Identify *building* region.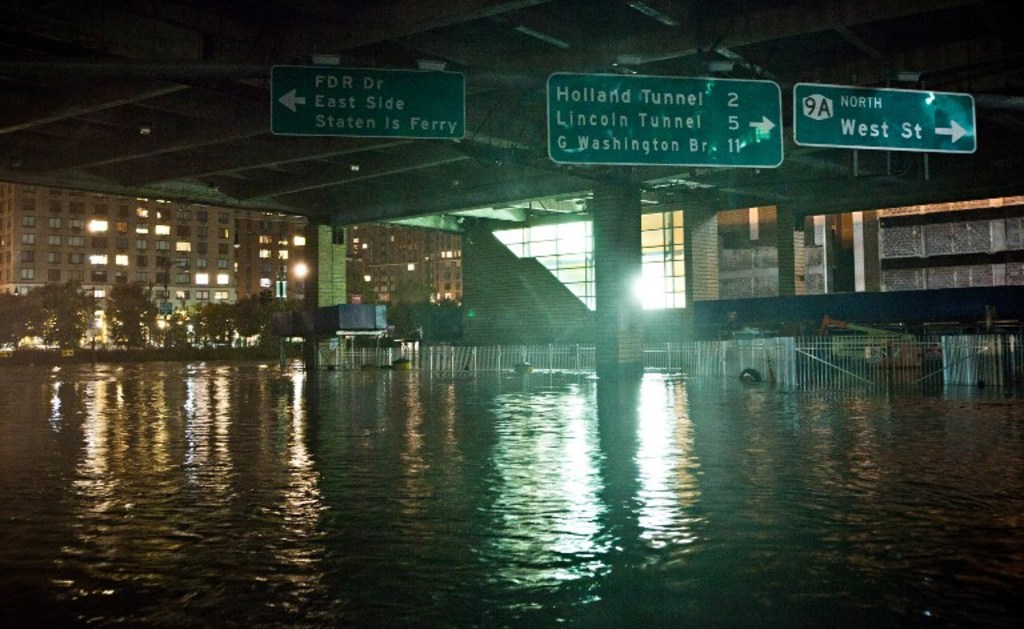
Region: crop(0, 172, 309, 337).
